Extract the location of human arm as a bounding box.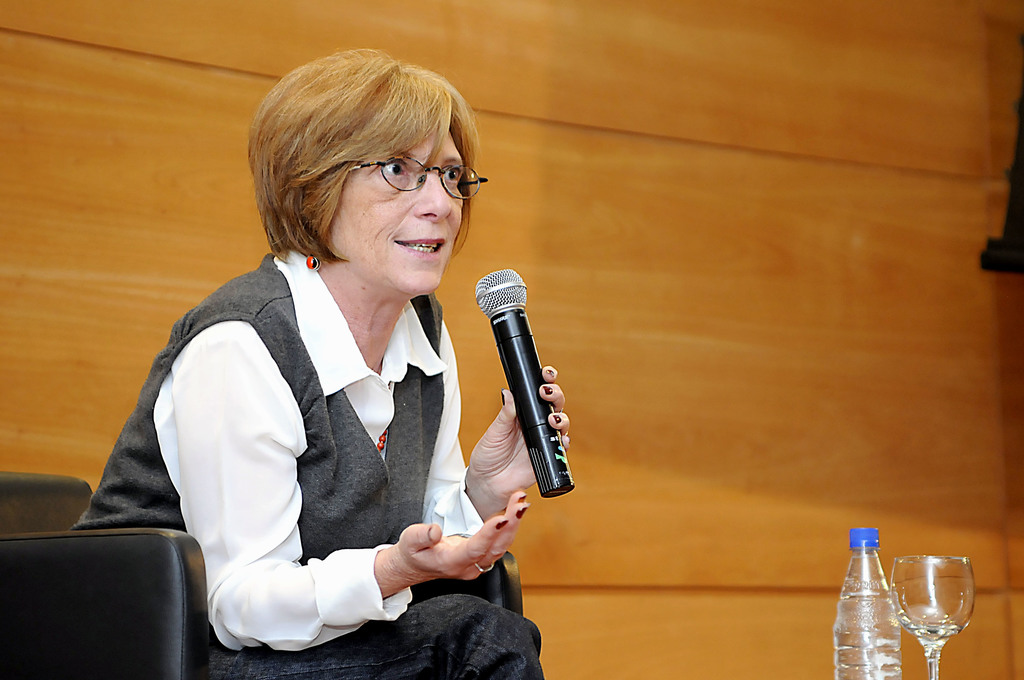
l=157, t=318, r=525, b=657.
